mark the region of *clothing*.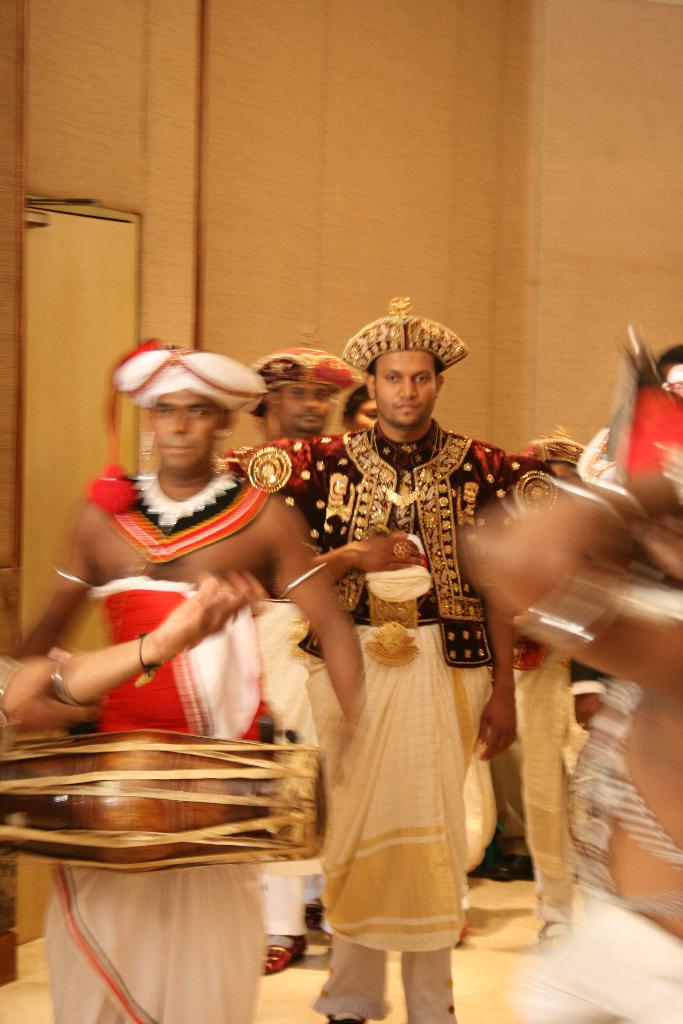
Region: region(27, 444, 314, 1023).
